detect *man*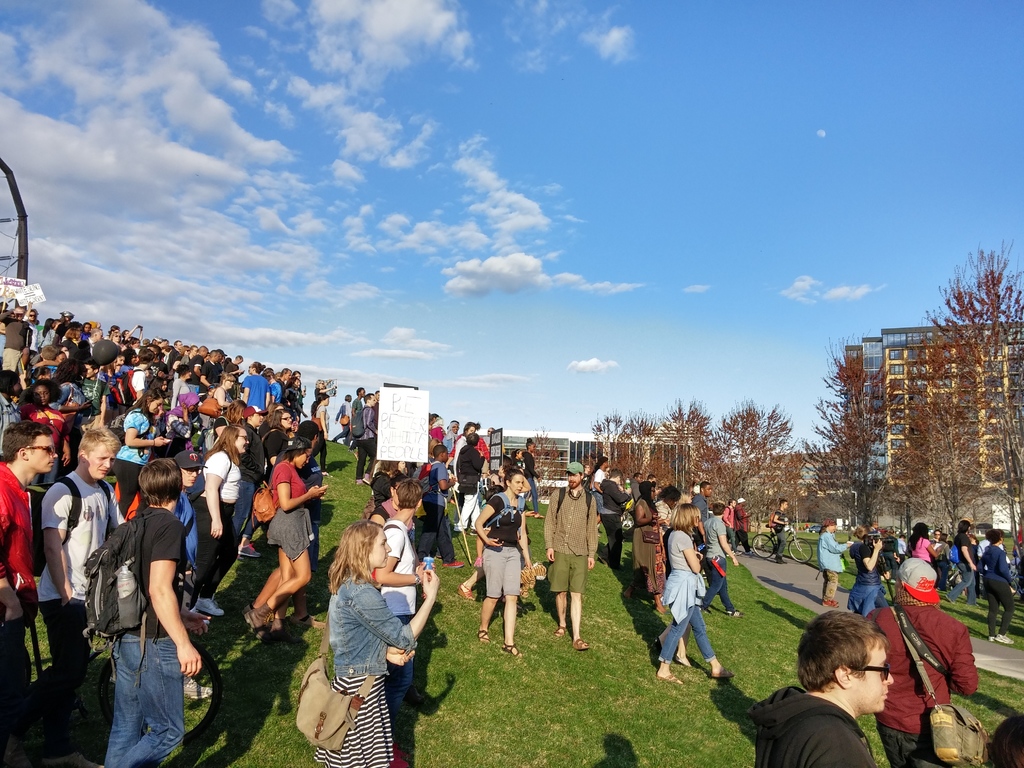
<region>744, 609, 892, 767</region>
